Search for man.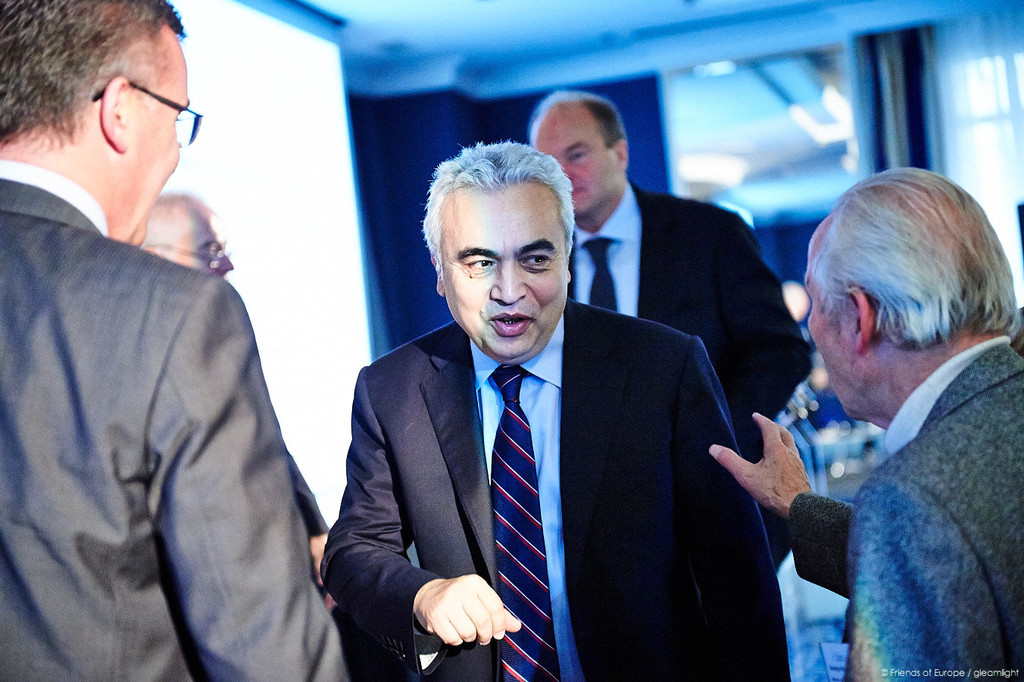
Found at 139, 189, 344, 579.
